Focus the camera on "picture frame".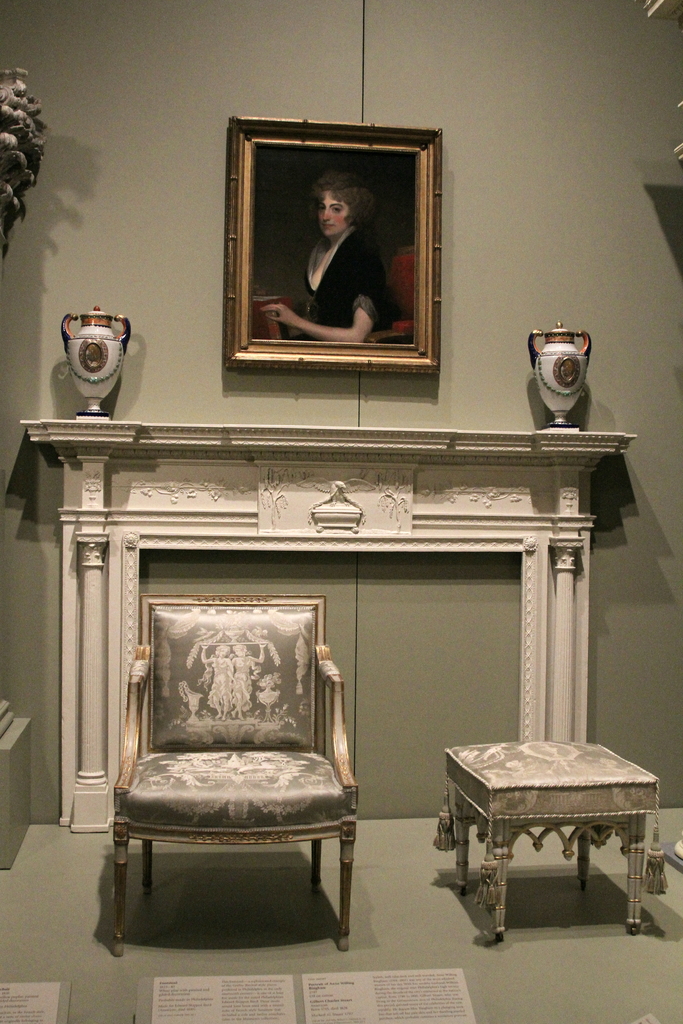
Focus region: locate(208, 108, 472, 392).
